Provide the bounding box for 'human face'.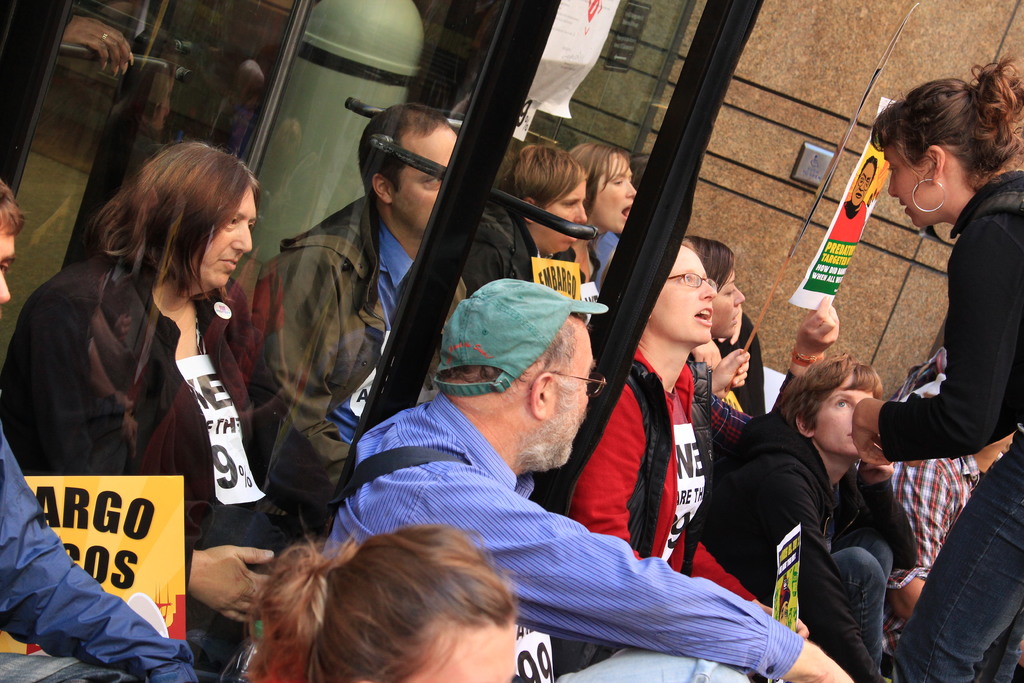
882, 147, 943, 231.
